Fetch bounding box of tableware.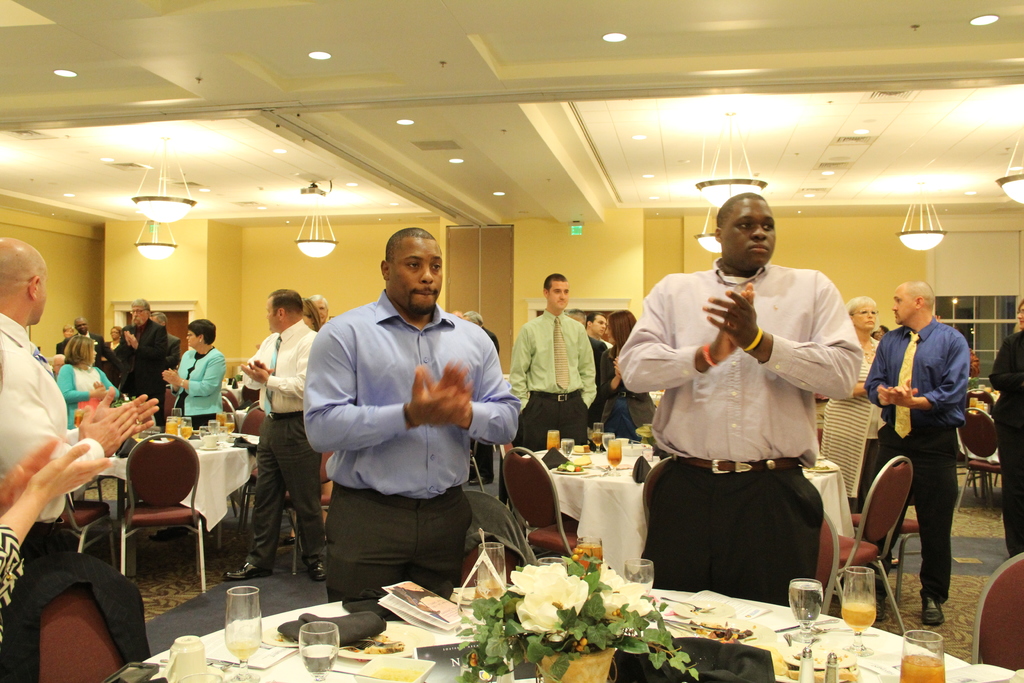
Bbox: select_region(773, 616, 836, 634).
